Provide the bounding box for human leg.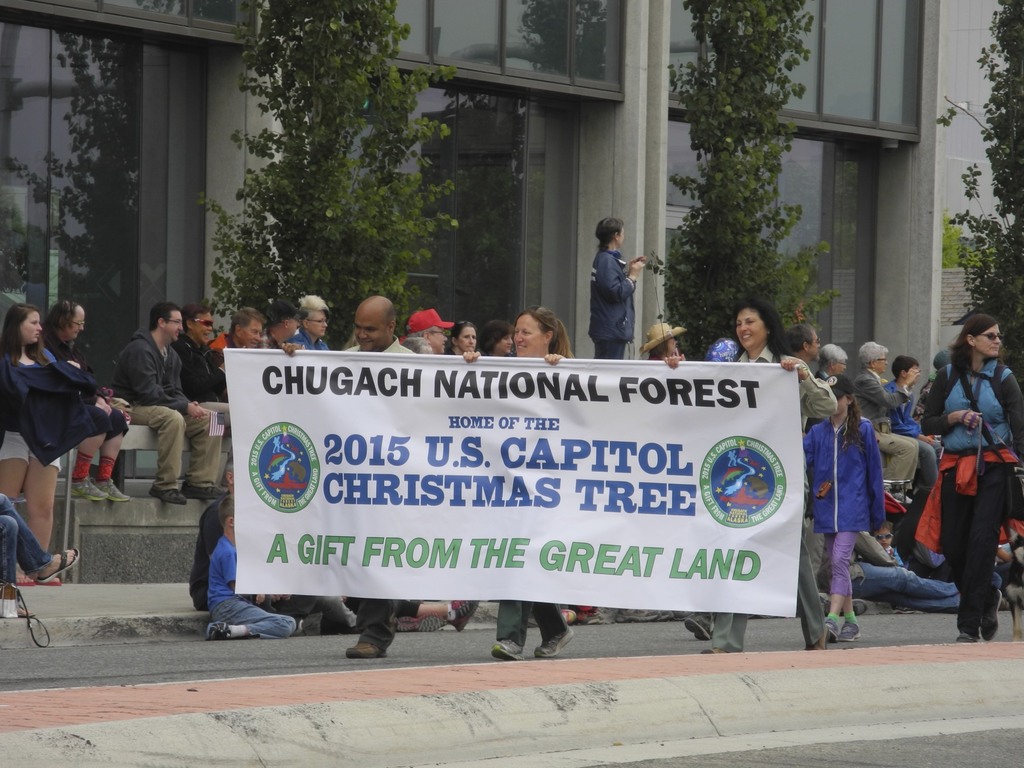
region(127, 404, 186, 509).
